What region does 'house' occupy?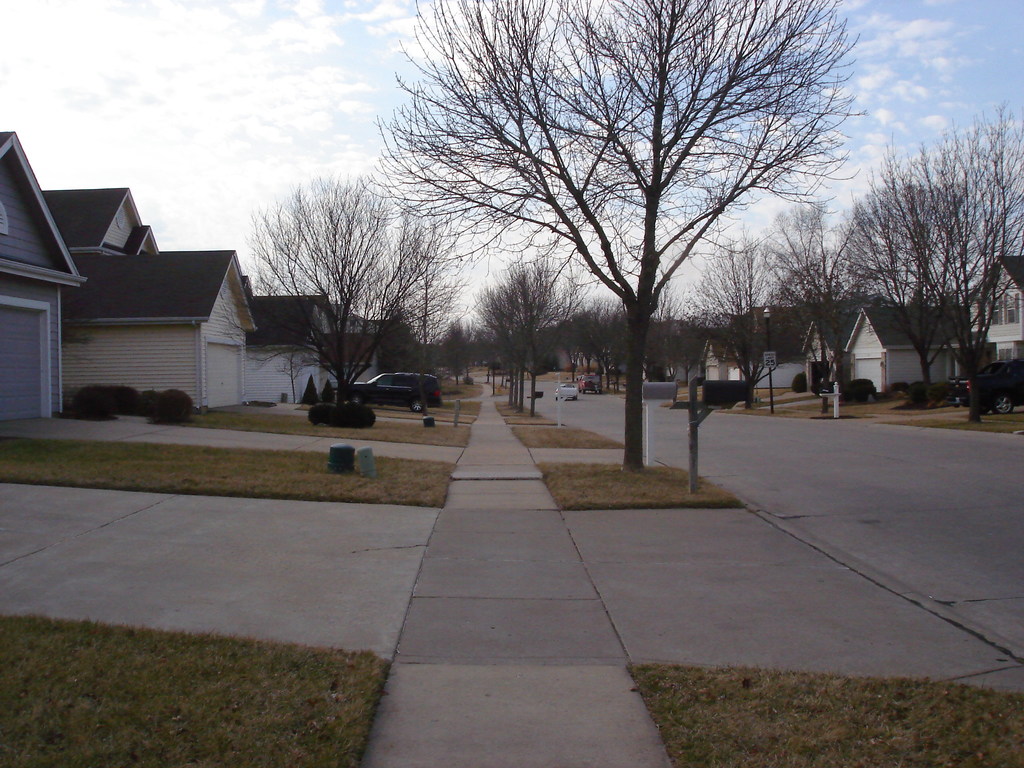
844:301:963:397.
